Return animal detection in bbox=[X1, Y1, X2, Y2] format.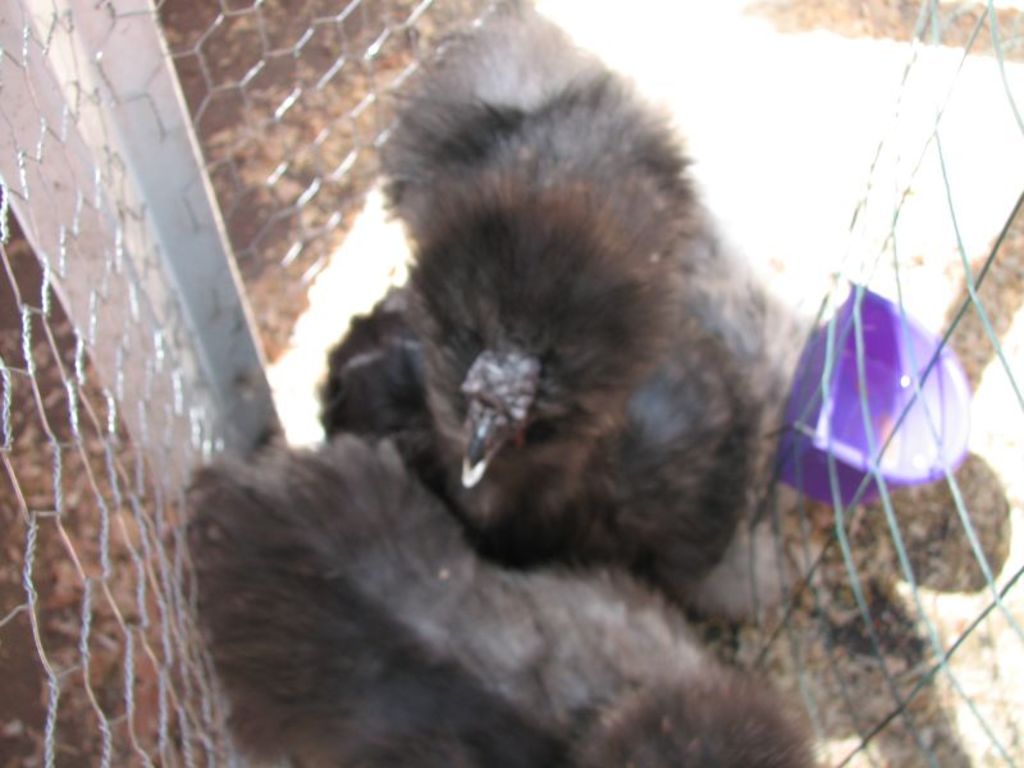
bbox=[175, 426, 836, 767].
